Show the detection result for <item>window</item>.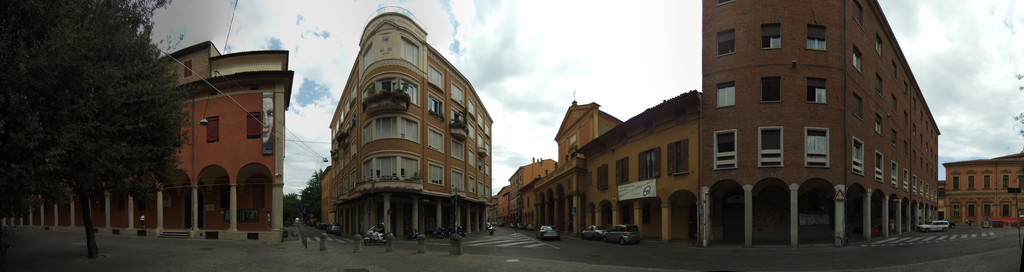
[x1=890, y1=129, x2=897, y2=145].
